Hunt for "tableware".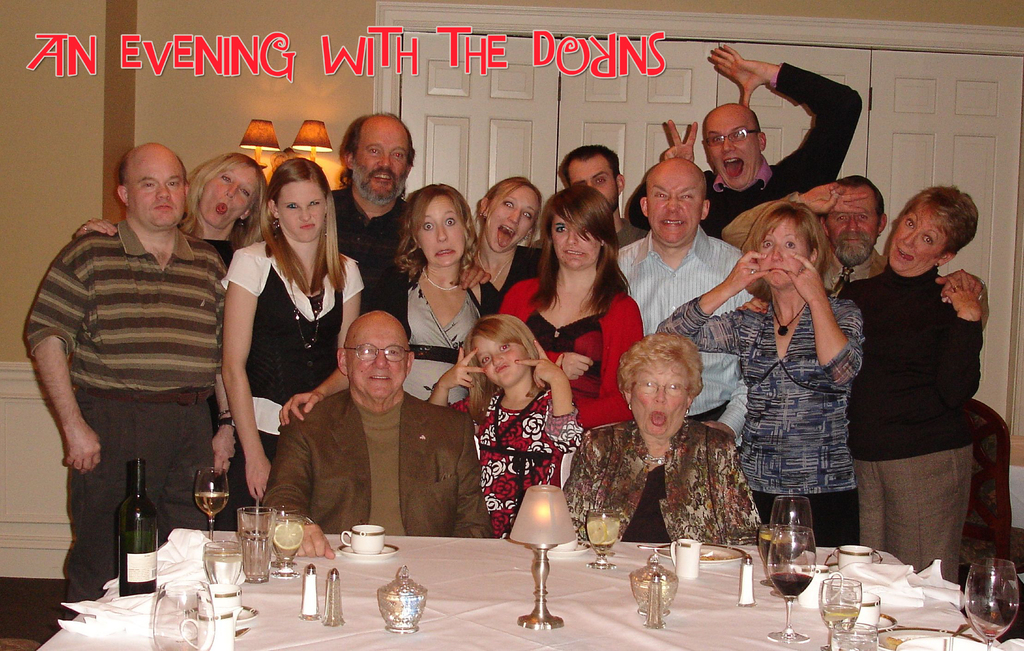
Hunted down at select_region(235, 507, 278, 586).
